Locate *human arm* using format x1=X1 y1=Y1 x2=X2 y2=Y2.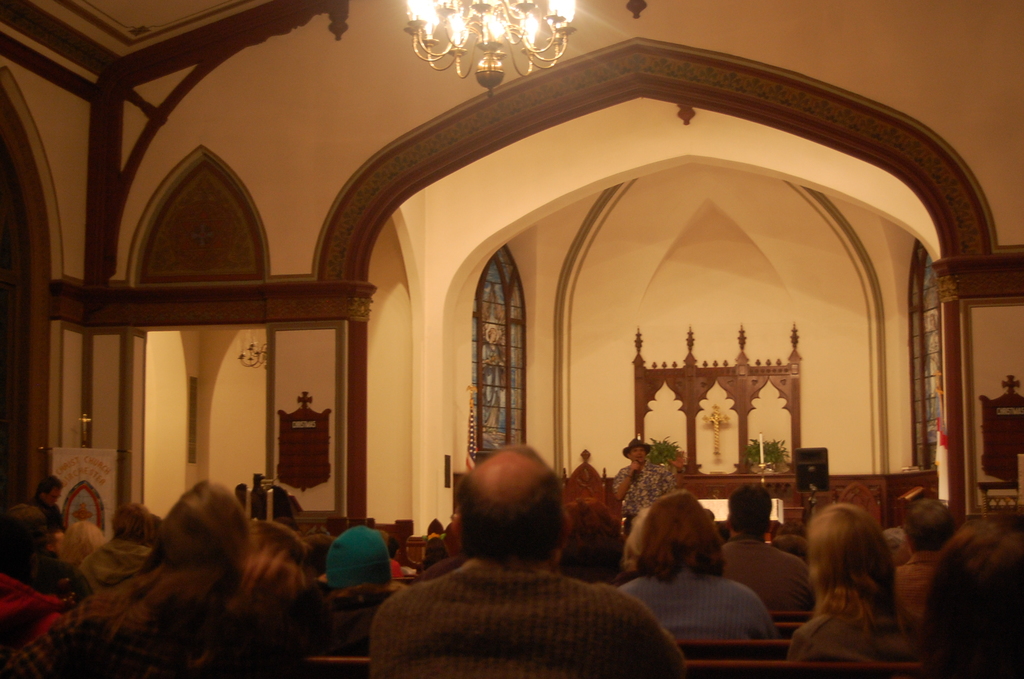
x1=608 y1=457 x2=639 y2=502.
